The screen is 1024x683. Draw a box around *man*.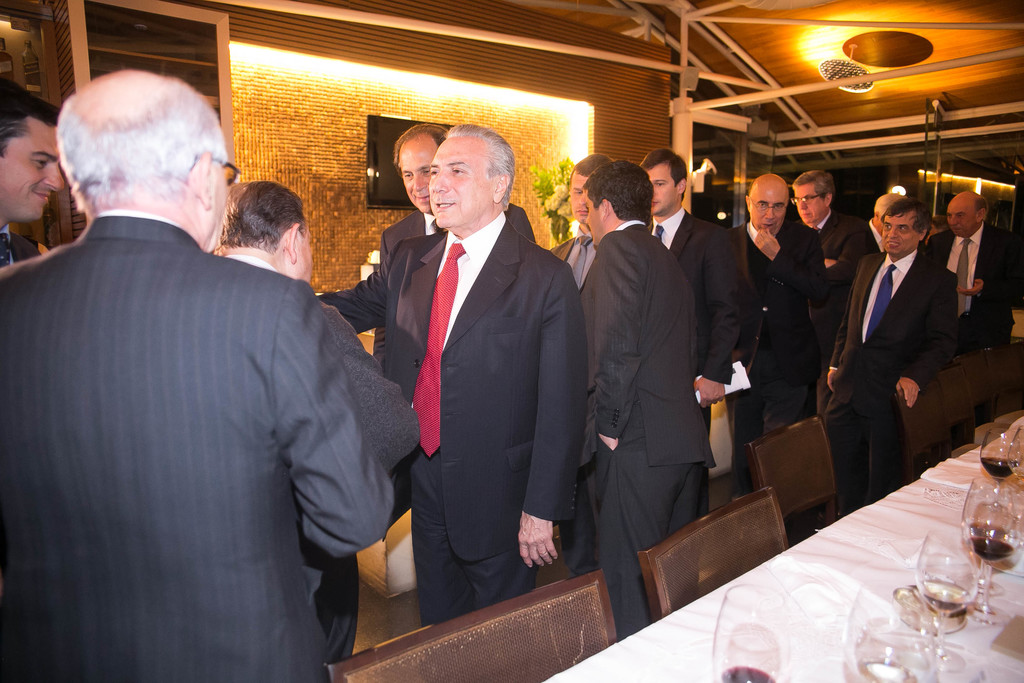
l=798, t=167, r=864, b=368.
